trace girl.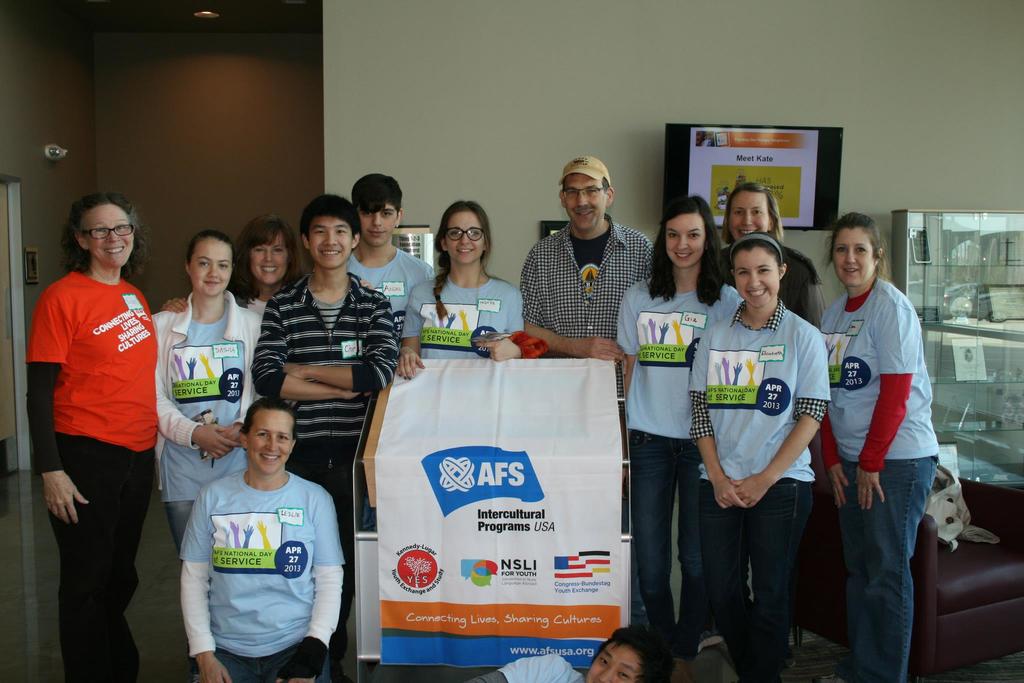
Traced to l=613, t=192, r=739, b=680.
